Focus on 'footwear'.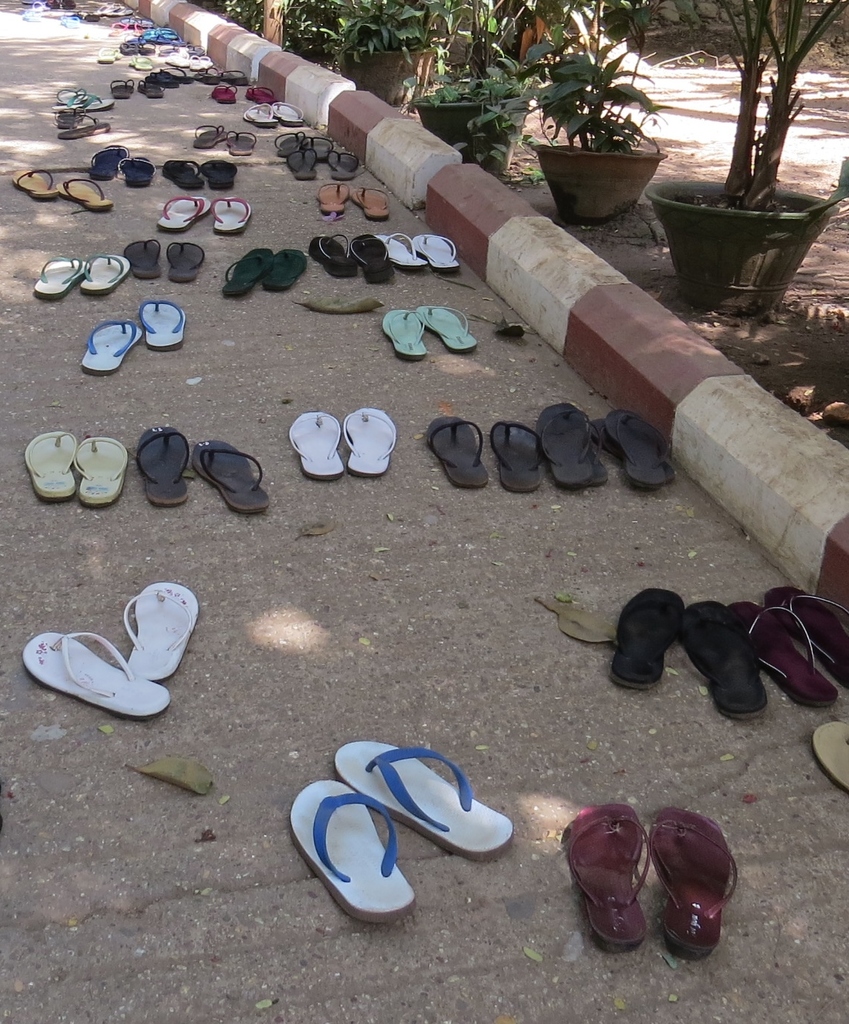
Focused at crop(344, 235, 395, 287).
